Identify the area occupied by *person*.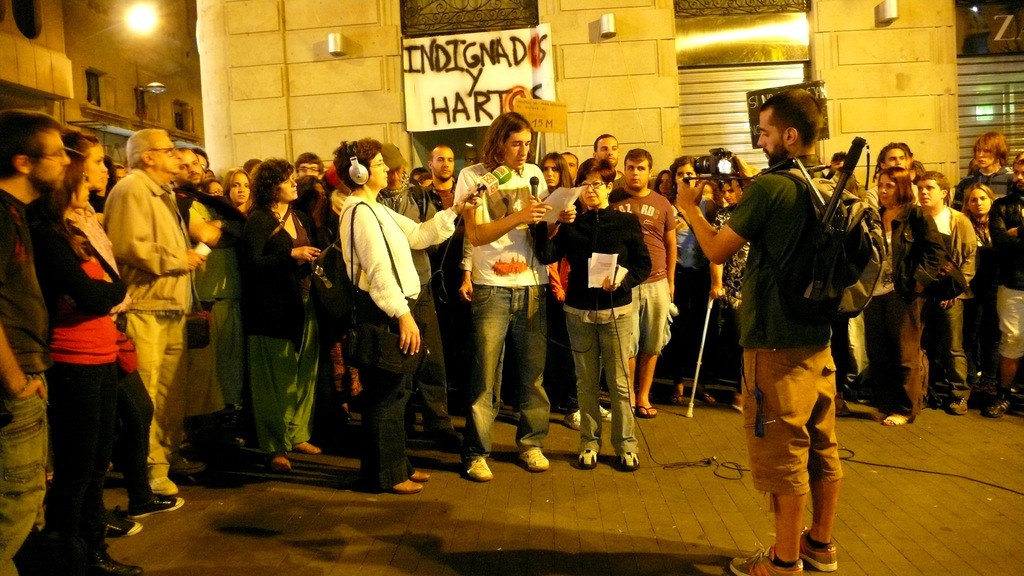
Area: box(724, 80, 881, 561).
